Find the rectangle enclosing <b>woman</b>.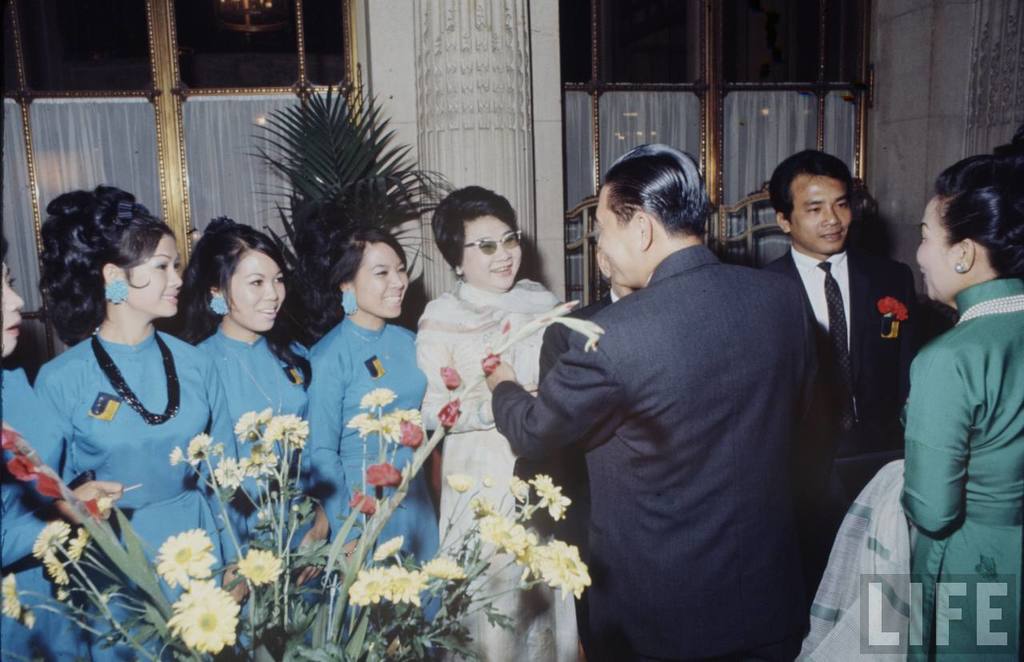
0 234 88 661.
